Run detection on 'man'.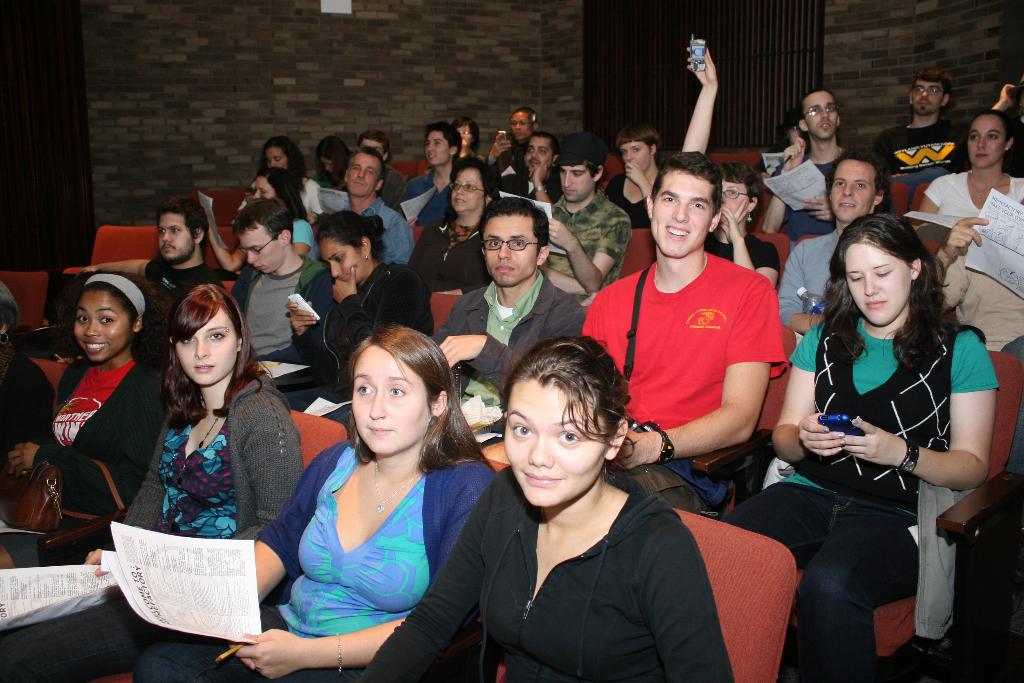
Result: left=769, top=90, right=867, bottom=247.
